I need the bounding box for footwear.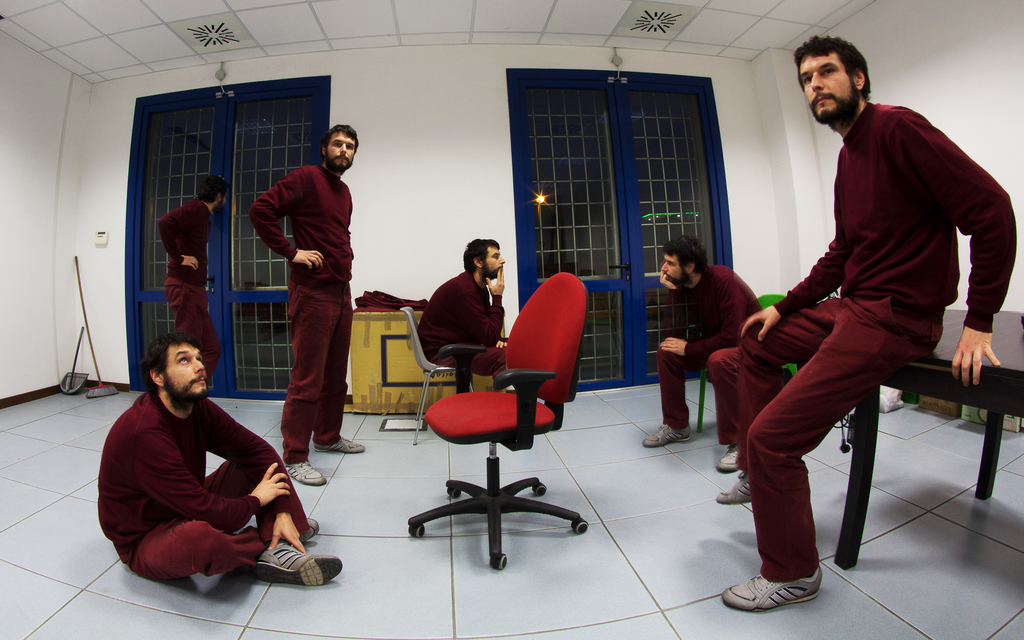
Here it is: {"left": 284, "top": 456, "right": 327, "bottom": 485}.
